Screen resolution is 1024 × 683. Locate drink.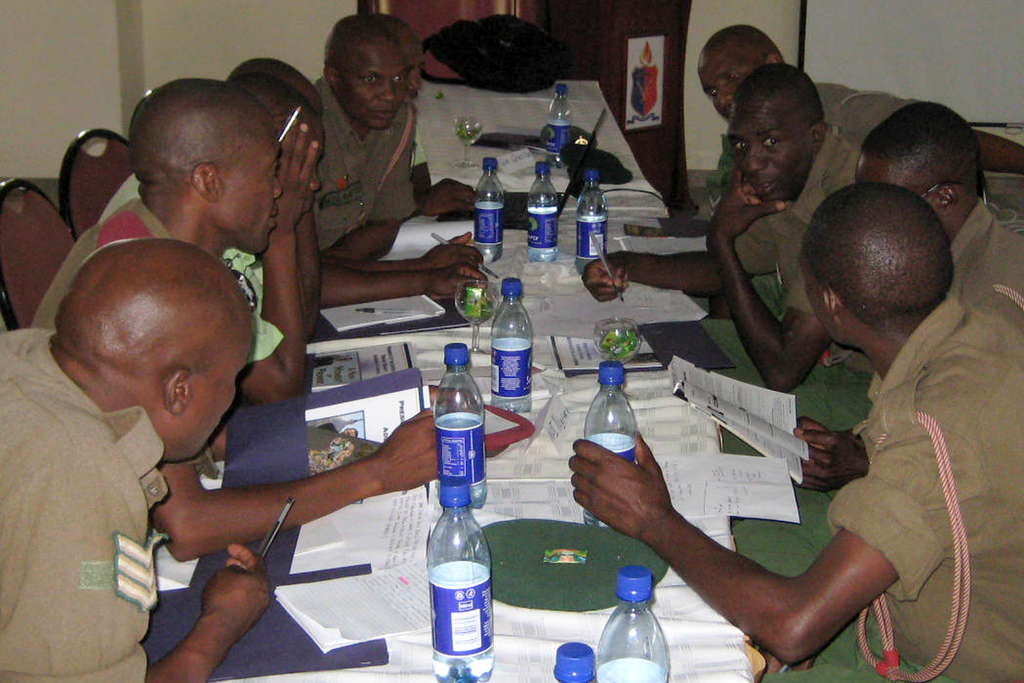
x1=582 y1=509 x2=609 y2=527.
